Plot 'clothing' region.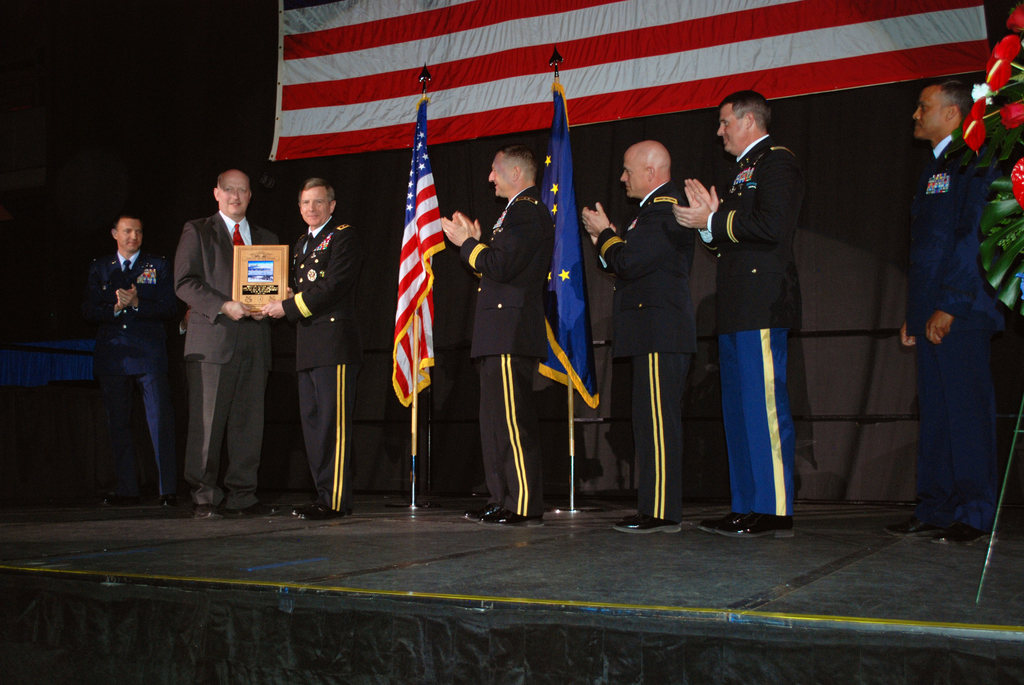
Plotted at x1=703, y1=109, x2=816, y2=505.
